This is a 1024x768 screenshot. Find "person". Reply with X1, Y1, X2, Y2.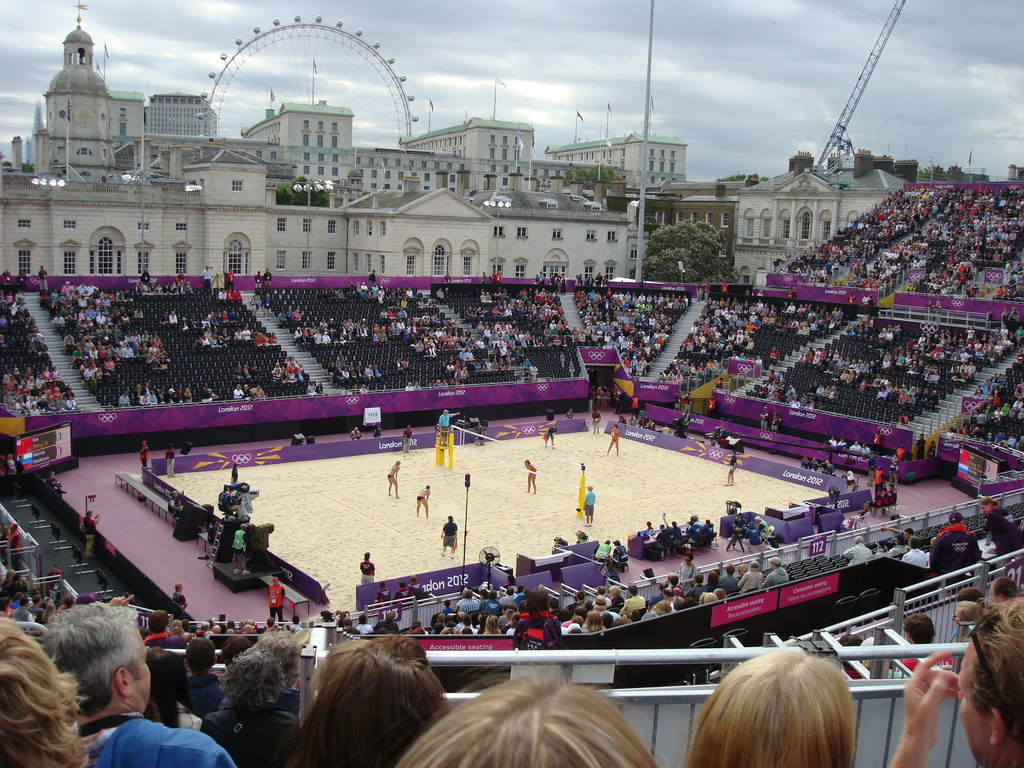
719, 564, 738, 591.
